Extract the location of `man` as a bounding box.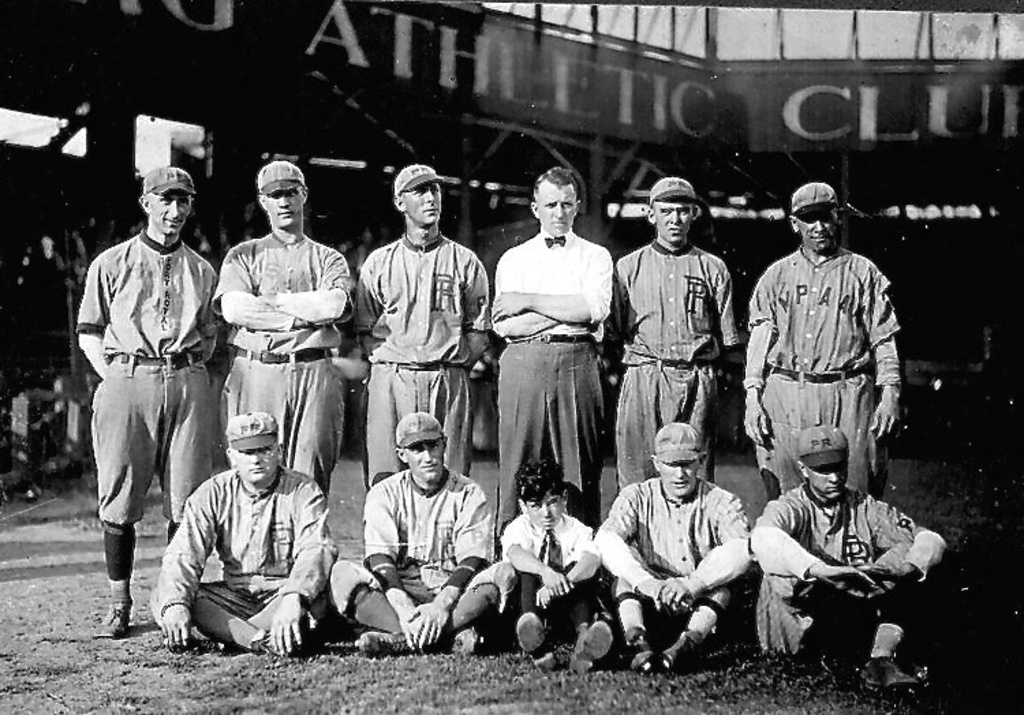
left=85, top=162, right=208, bottom=640.
